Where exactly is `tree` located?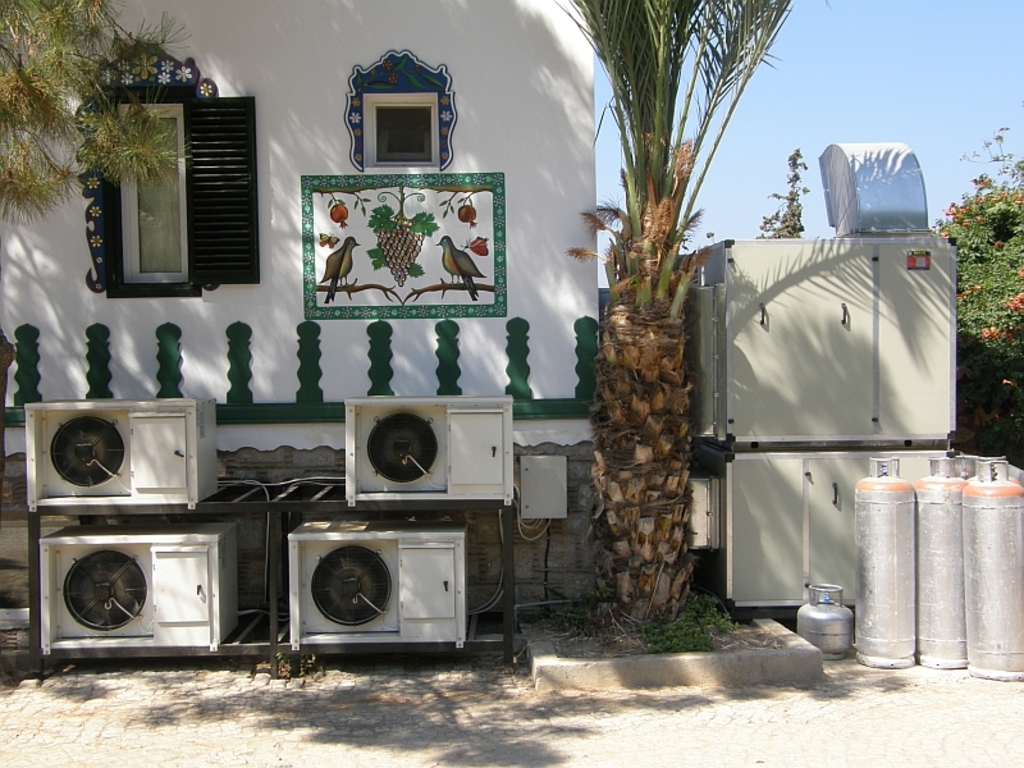
Its bounding box is detection(553, 1, 791, 639).
